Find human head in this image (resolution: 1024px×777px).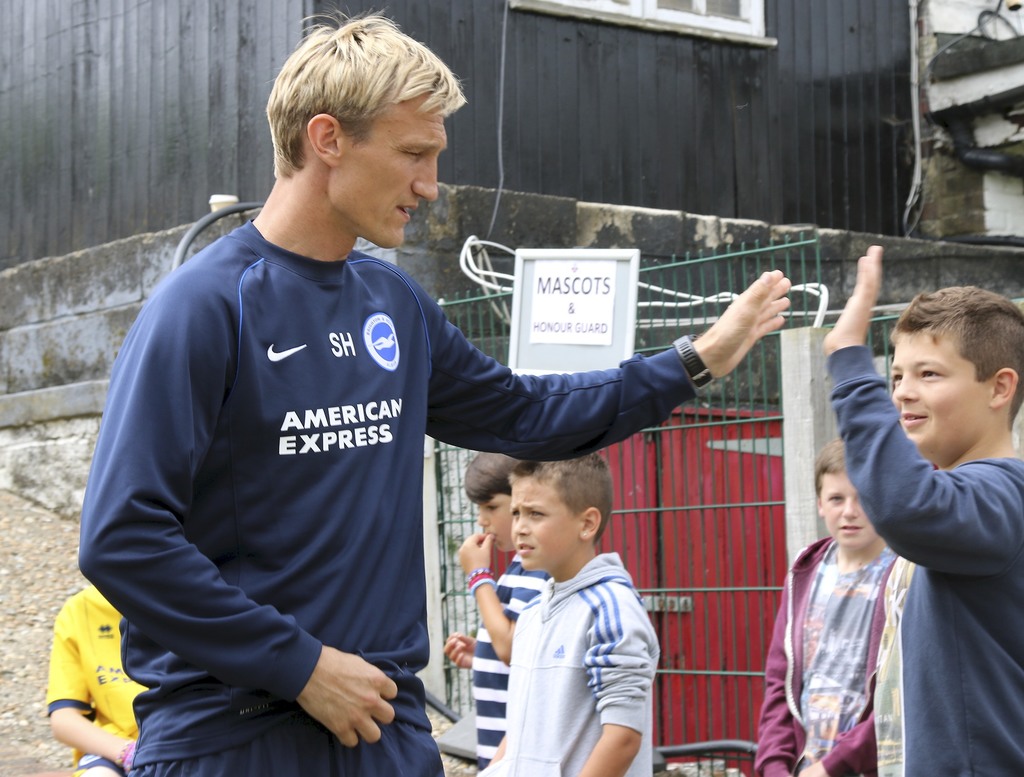
select_region(266, 17, 452, 252).
